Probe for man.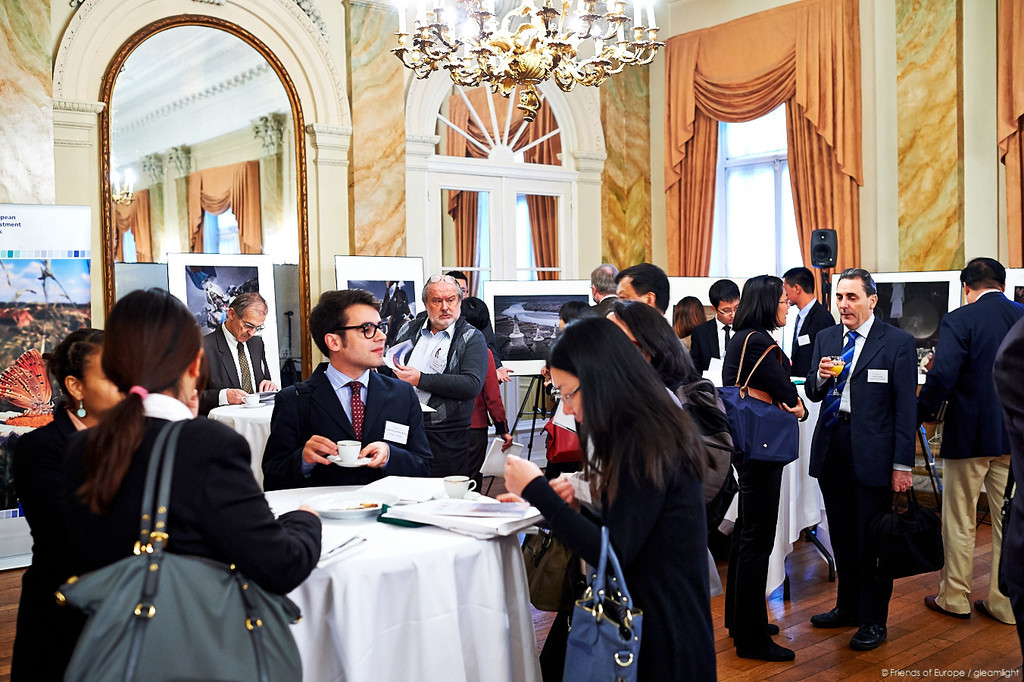
Probe result: x1=803, y1=265, x2=917, y2=644.
